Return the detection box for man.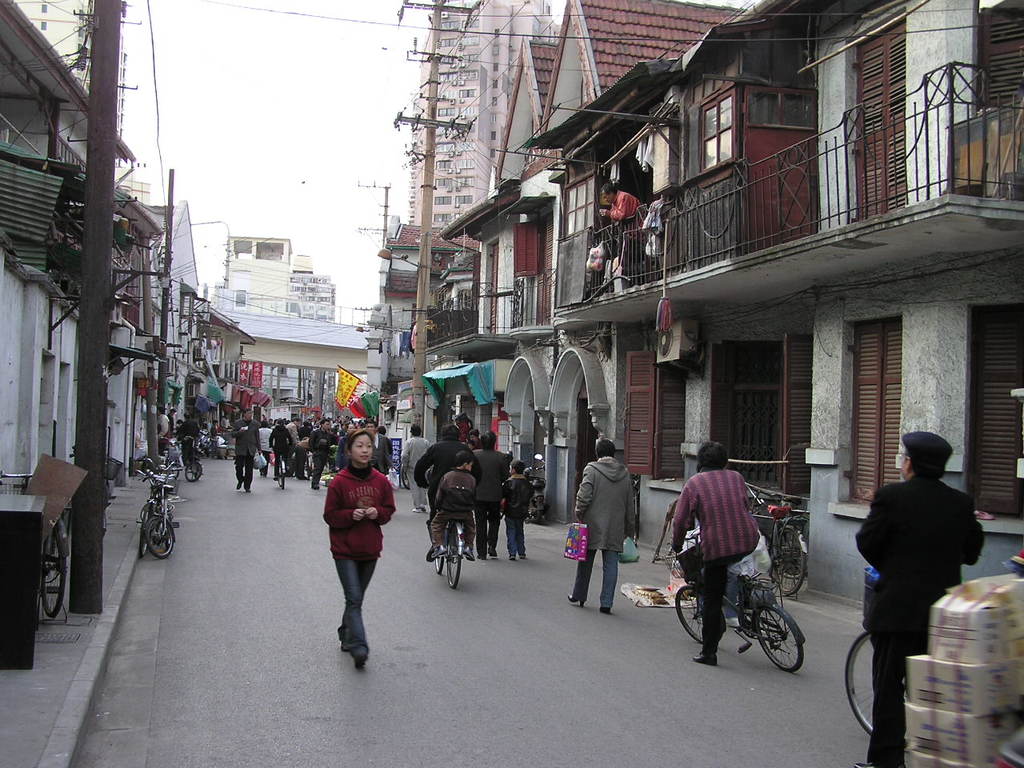
596 182 642 229.
